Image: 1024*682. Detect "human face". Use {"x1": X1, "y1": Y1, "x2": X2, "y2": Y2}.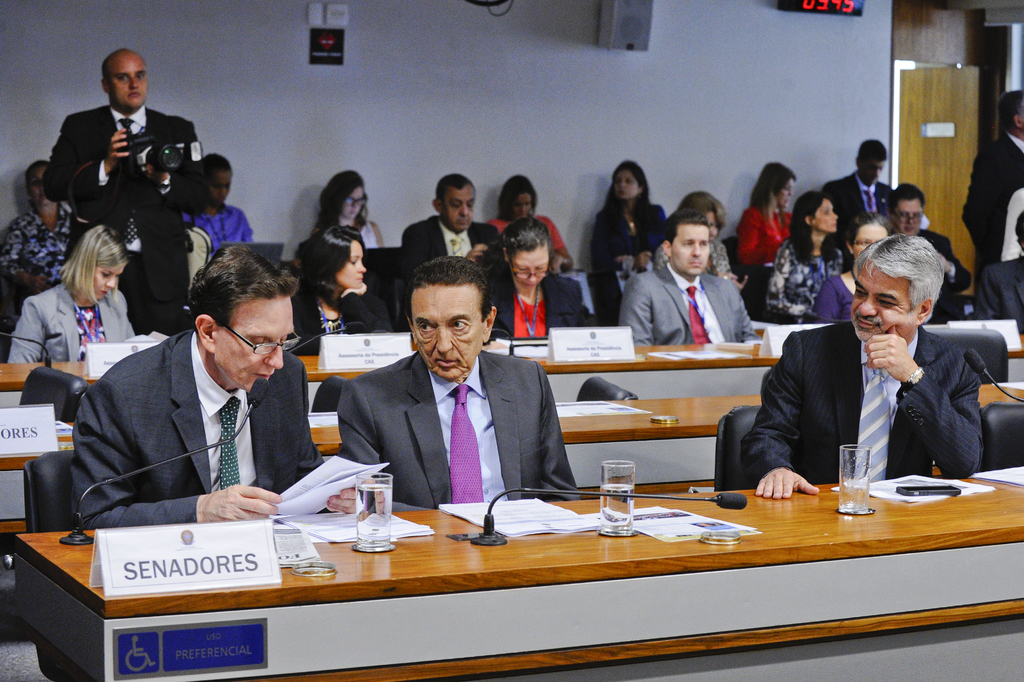
{"x1": 856, "y1": 222, "x2": 887, "y2": 254}.
